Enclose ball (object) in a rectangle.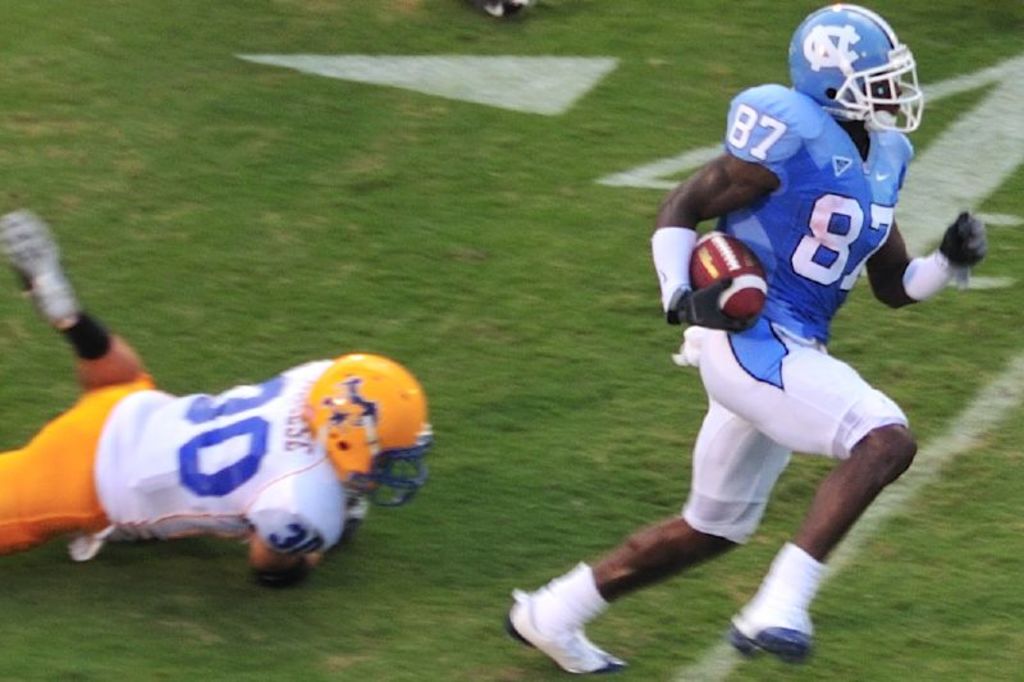
detection(691, 226, 771, 324).
